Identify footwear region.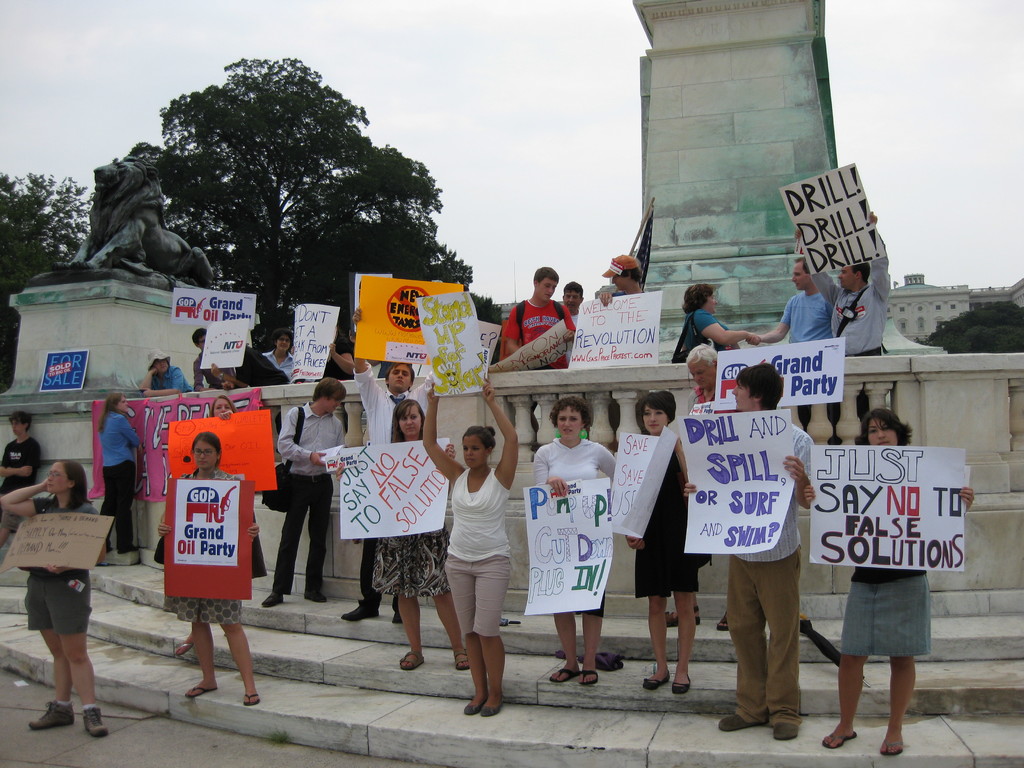
Region: [x1=258, y1=584, x2=282, y2=607].
